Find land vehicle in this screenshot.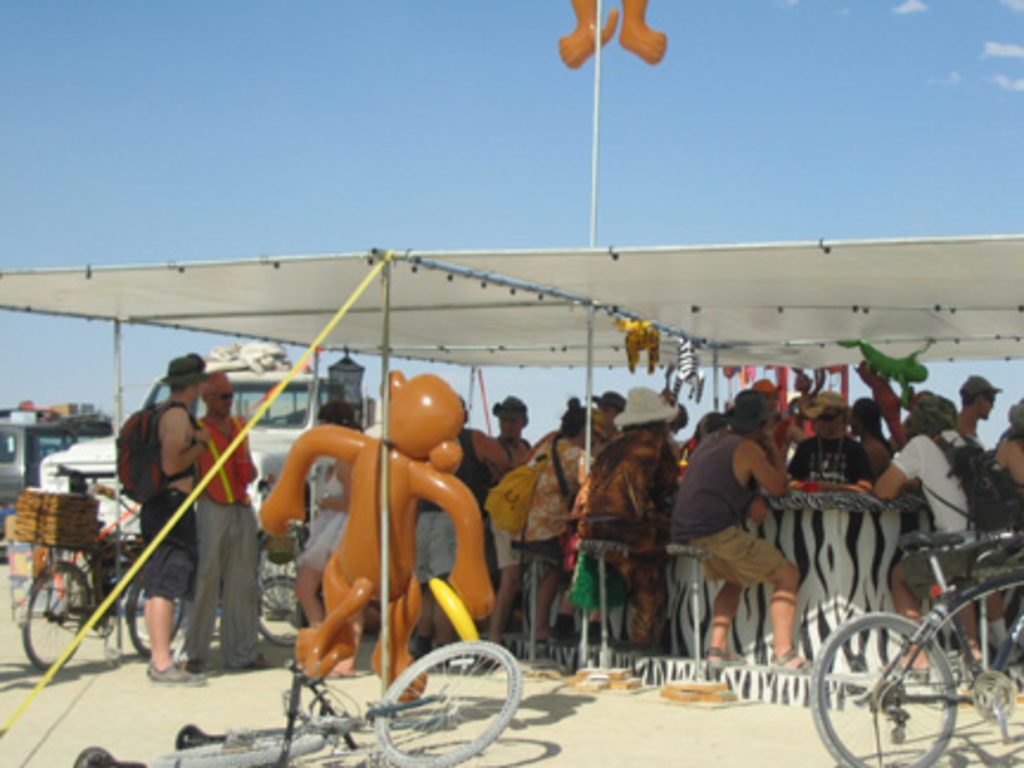
The bounding box for land vehicle is (813, 484, 1023, 756).
